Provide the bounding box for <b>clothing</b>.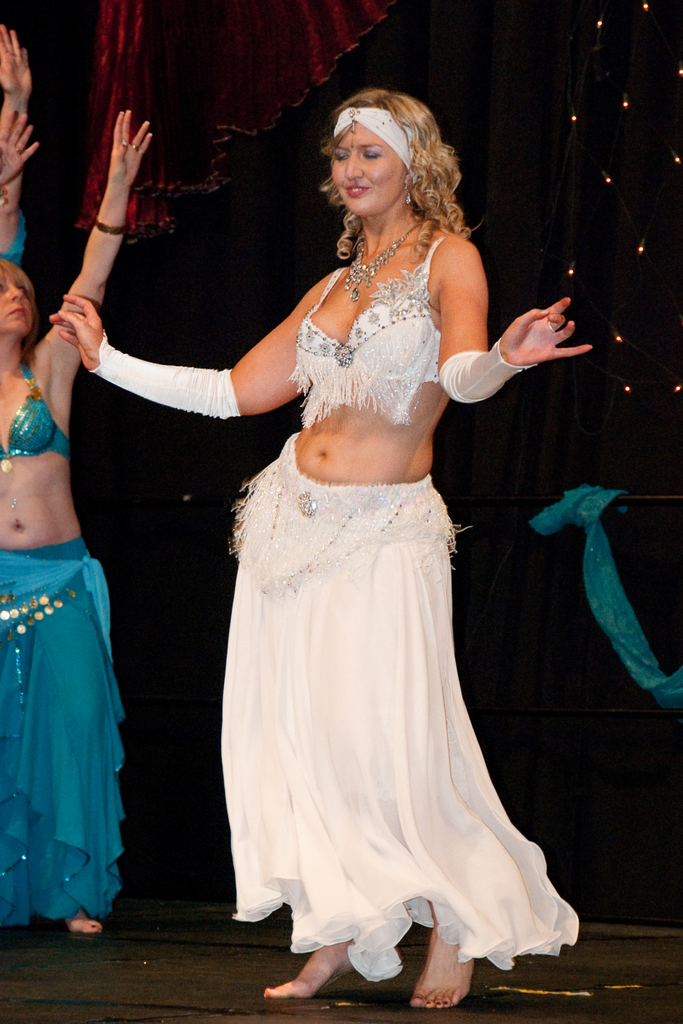
select_region(0, 543, 126, 928).
